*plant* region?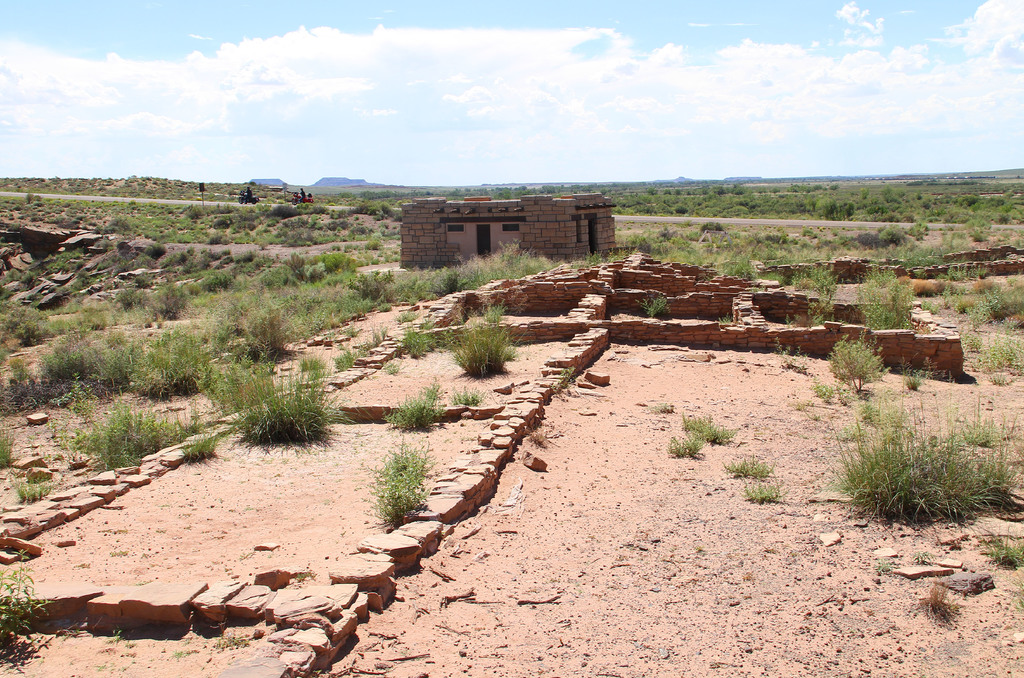
(x1=772, y1=334, x2=810, y2=369)
